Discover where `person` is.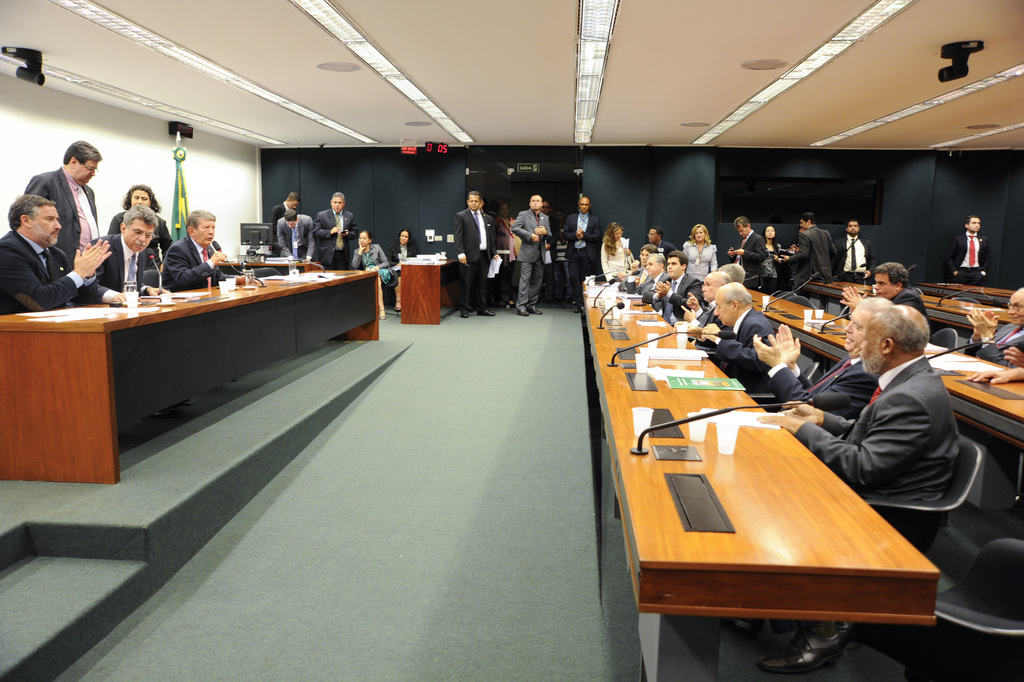
Discovered at x1=0, y1=193, x2=133, y2=317.
